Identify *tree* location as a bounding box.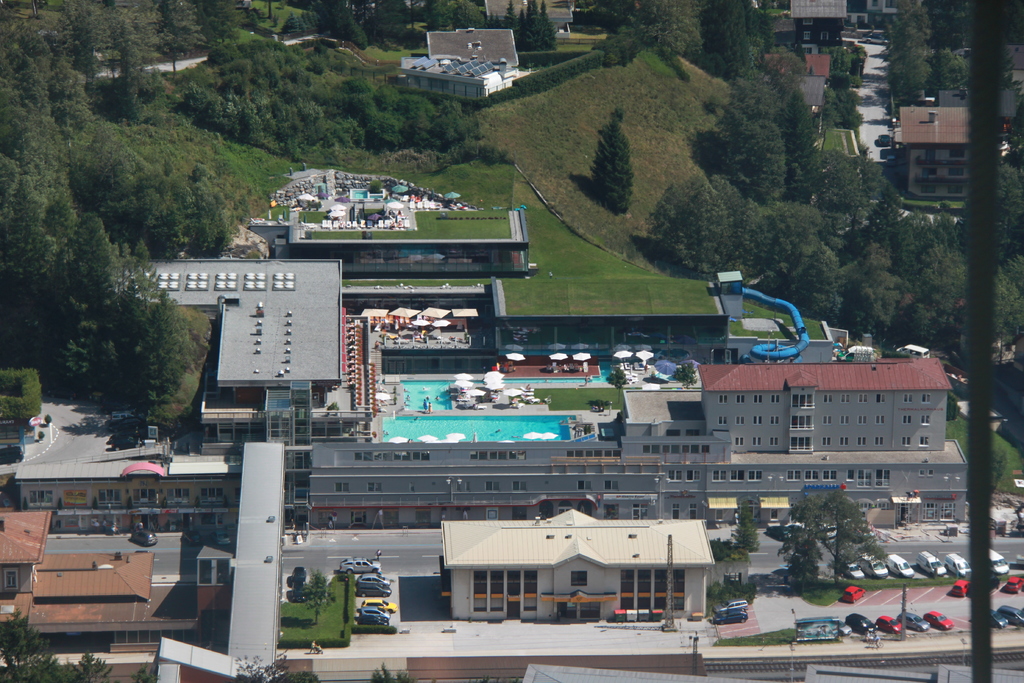
x1=591, y1=109, x2=632, y2=216.
